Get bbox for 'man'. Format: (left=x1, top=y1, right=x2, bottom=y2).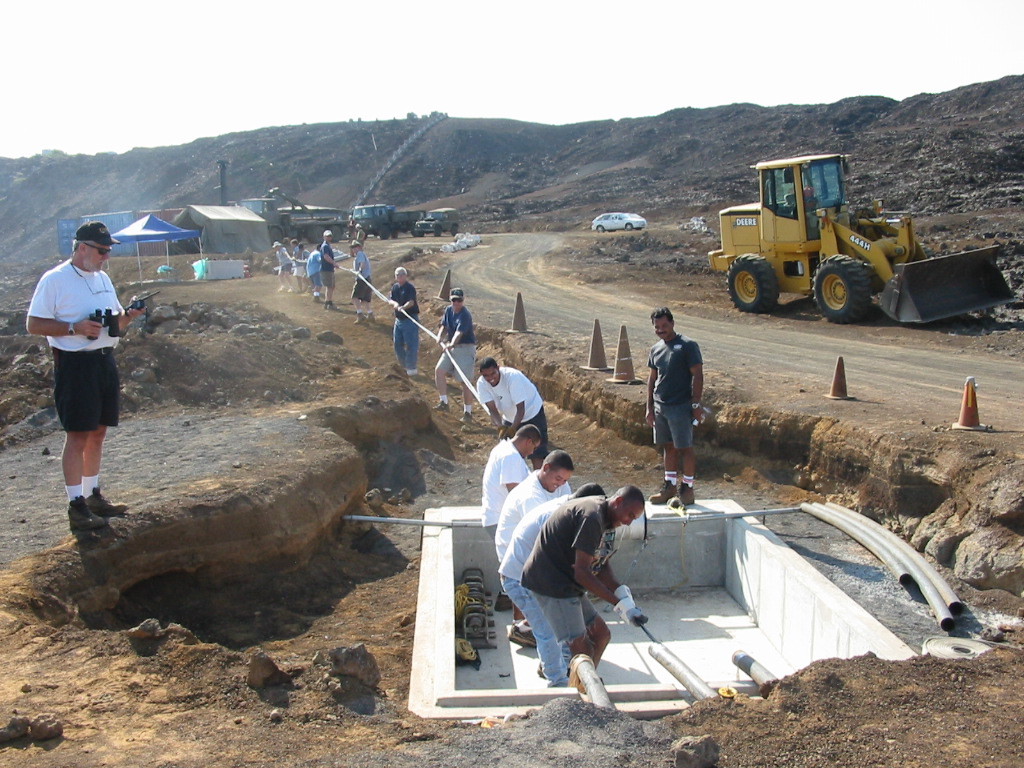
(left=393, top=265, right=419, bottom=376).
